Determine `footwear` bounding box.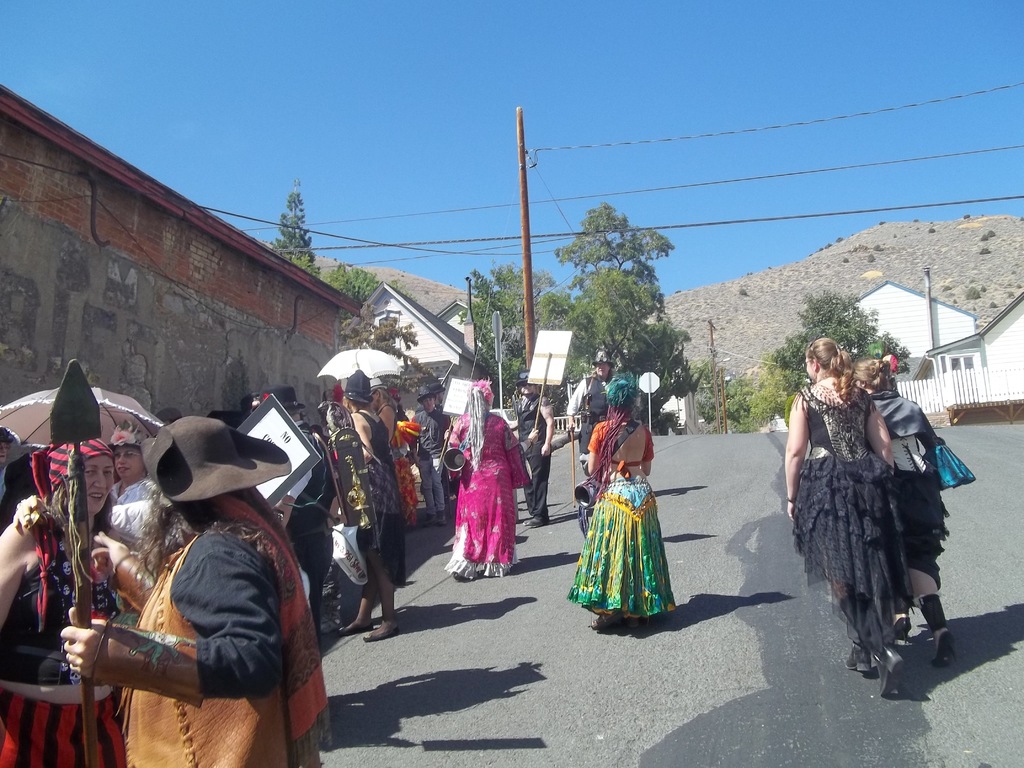
Determined: (844, 643, 872, 673).
